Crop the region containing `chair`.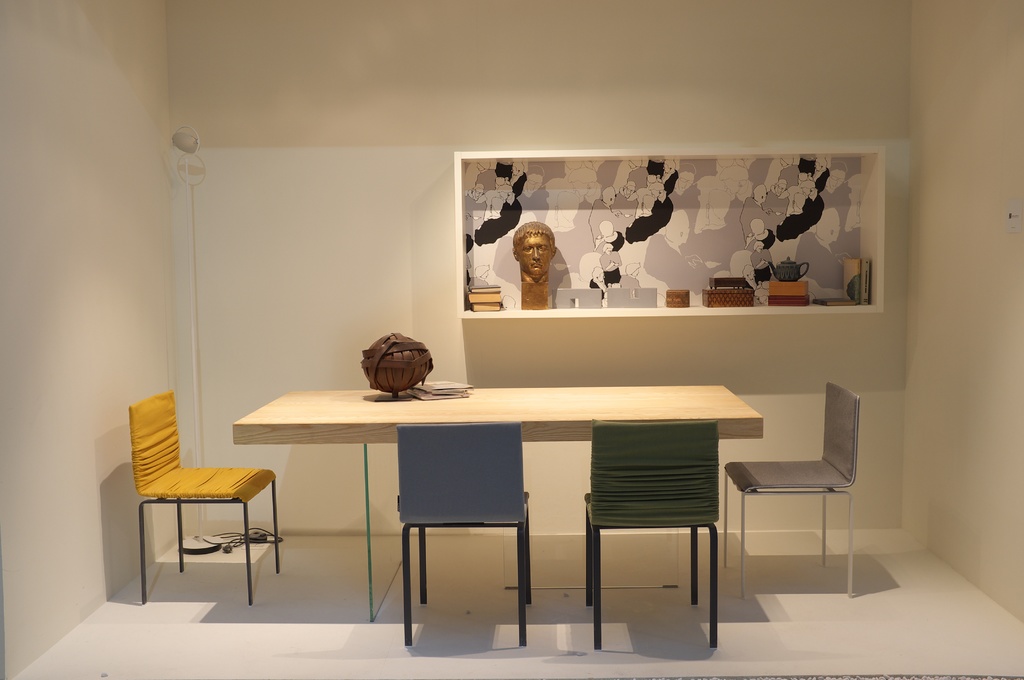
Crop region: <box>395,422,534,649</box>.
